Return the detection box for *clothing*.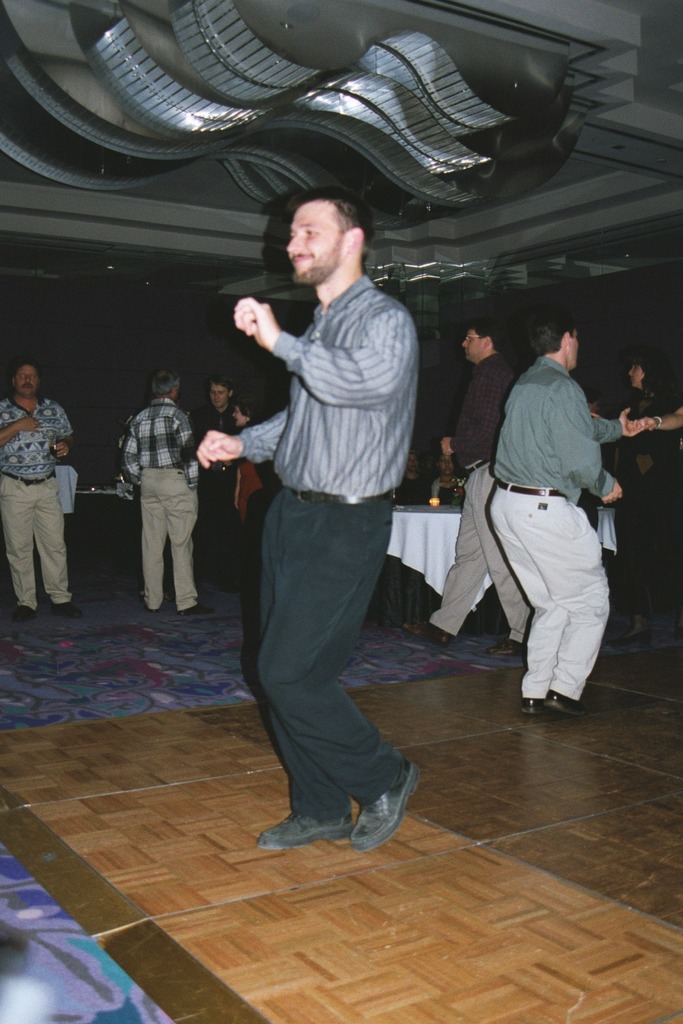
449, 360, 516, 647.
